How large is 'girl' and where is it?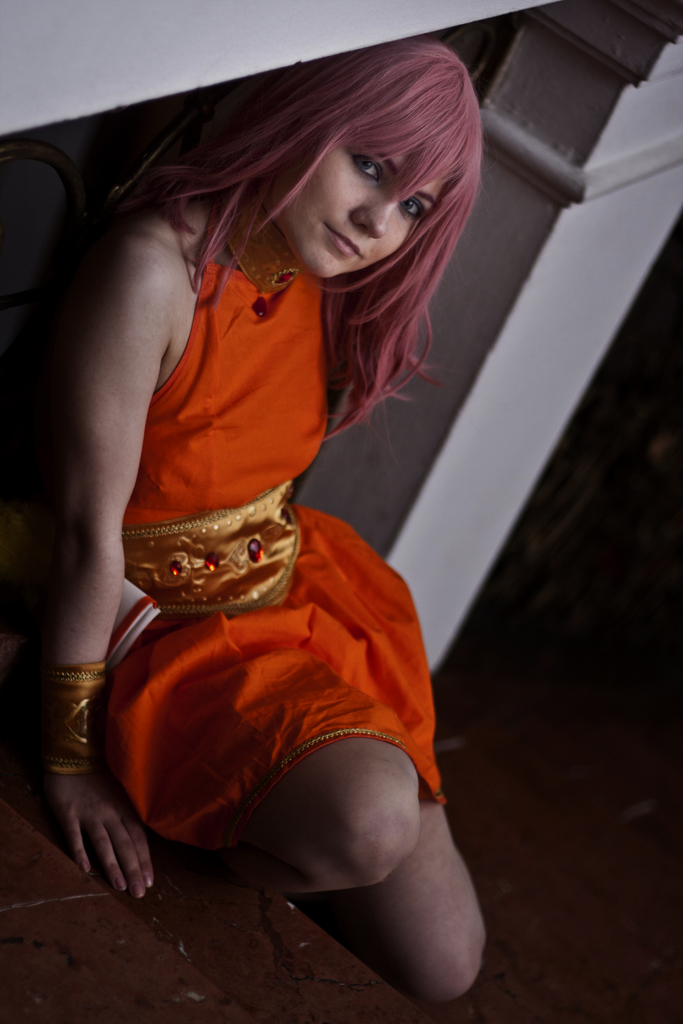
Bounding box: 28:35:489:1012.
